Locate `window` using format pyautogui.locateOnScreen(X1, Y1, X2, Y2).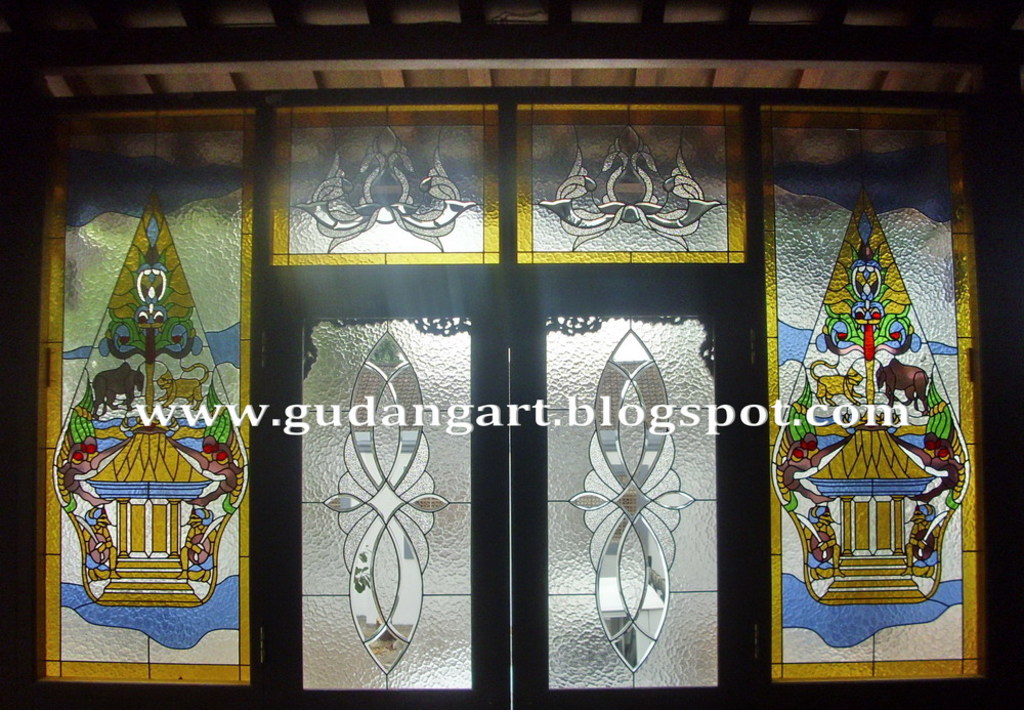
pyautogui.locateOnScreen(0, 95, 999, 704).
